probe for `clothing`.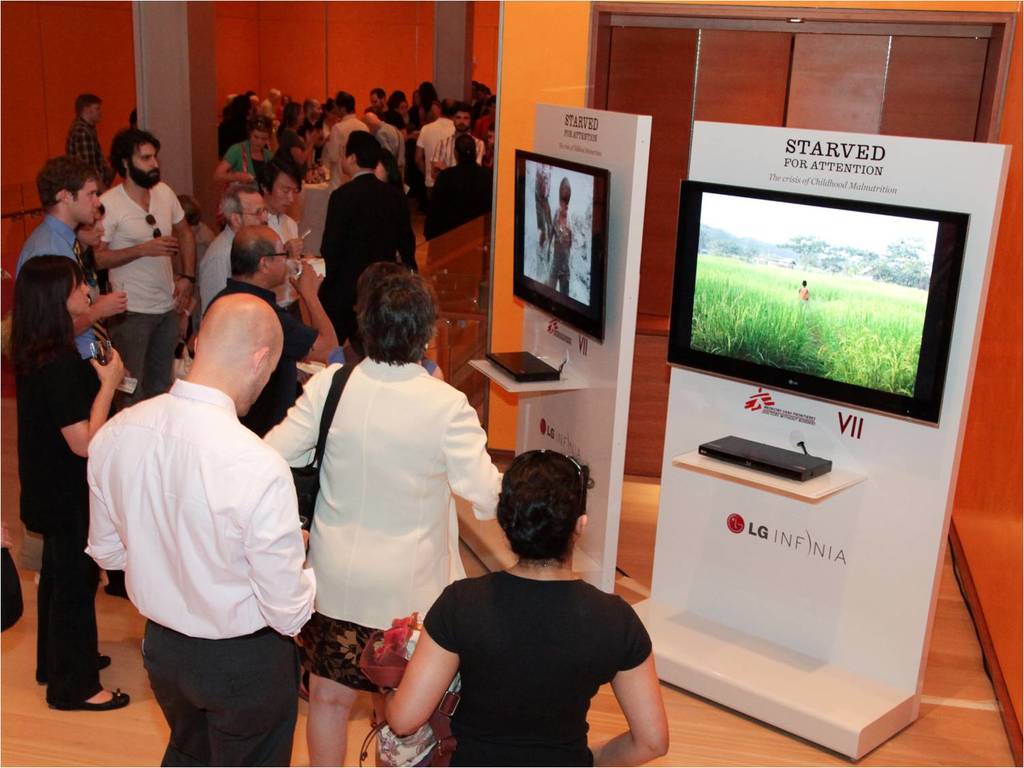
Probe result: (x1=428, y1=131, x2=483, y2=177).
